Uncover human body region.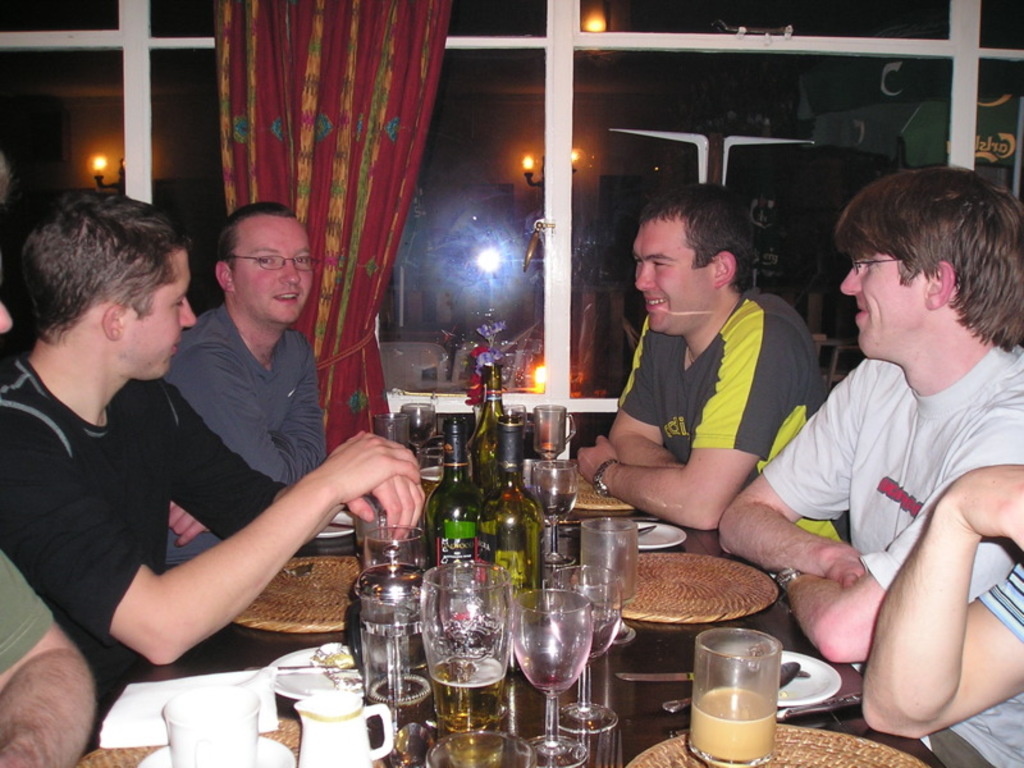
Uncovered: bbox=(759, 179, 1023, 764).
